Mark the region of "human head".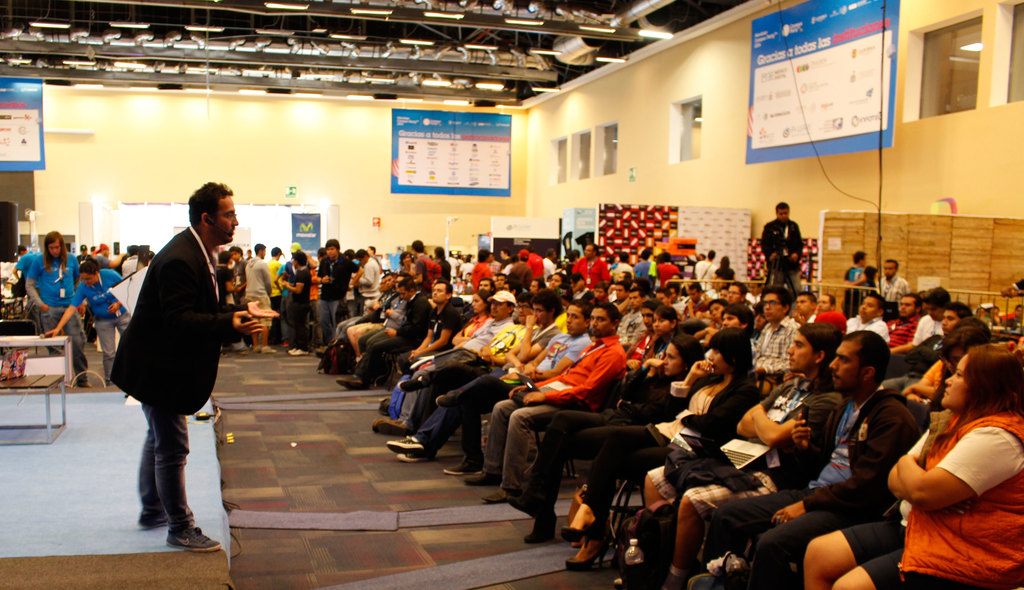
Region: (x1=17, y1=245, x2=31, y2=258).
